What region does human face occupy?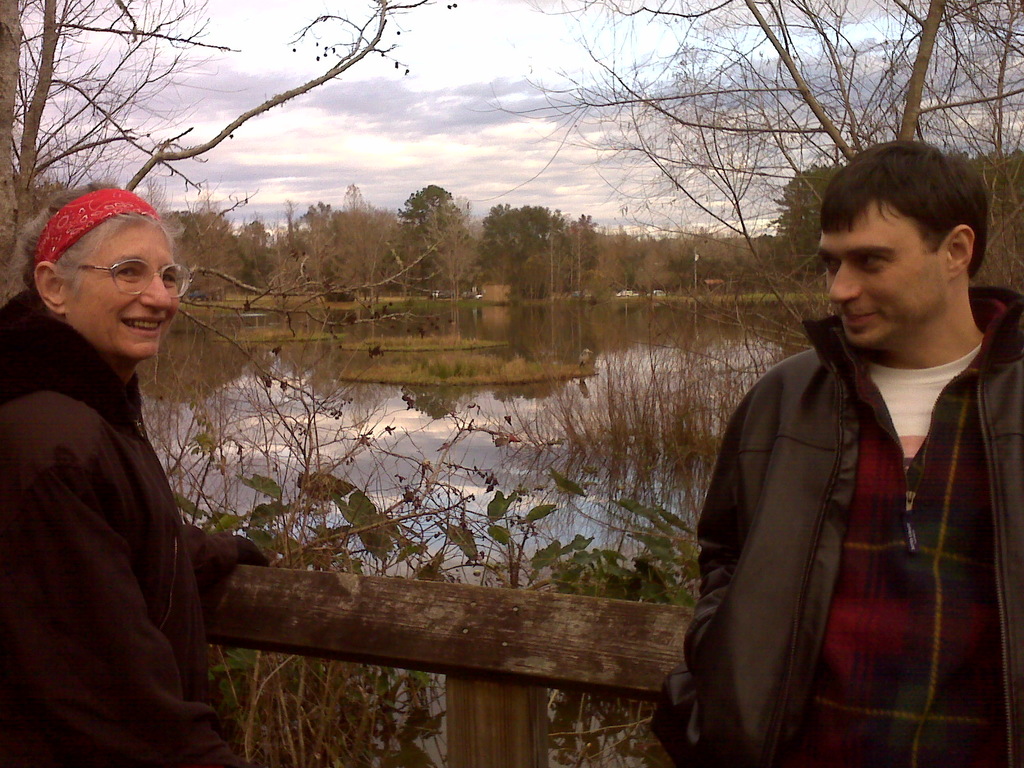
region(66, 218, 180, 359).
